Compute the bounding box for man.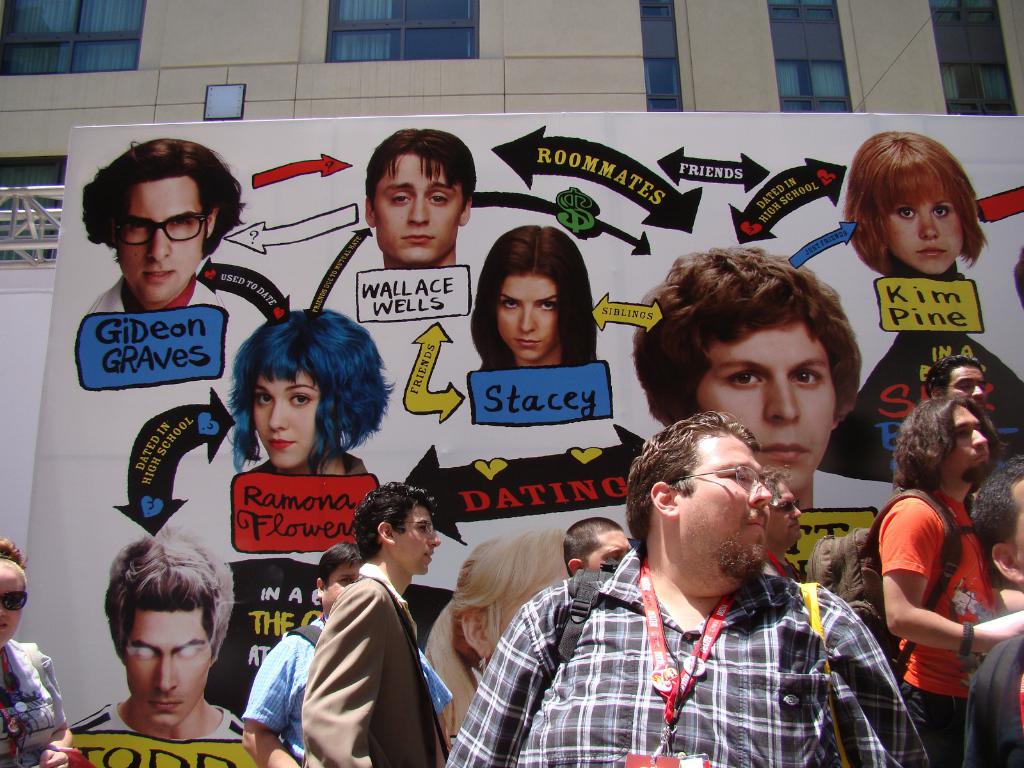
<bbox>241, 542, 453, 767</bbox>.
